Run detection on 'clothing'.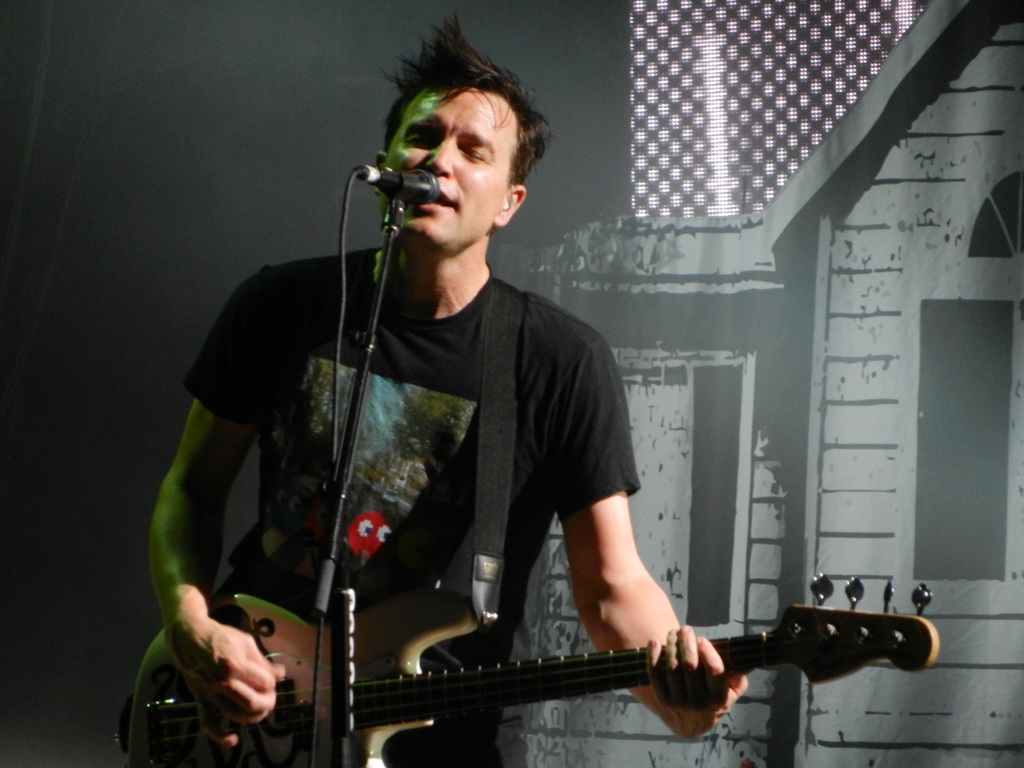
Result: x1=187, y1=243, x2=643, y2=767.
